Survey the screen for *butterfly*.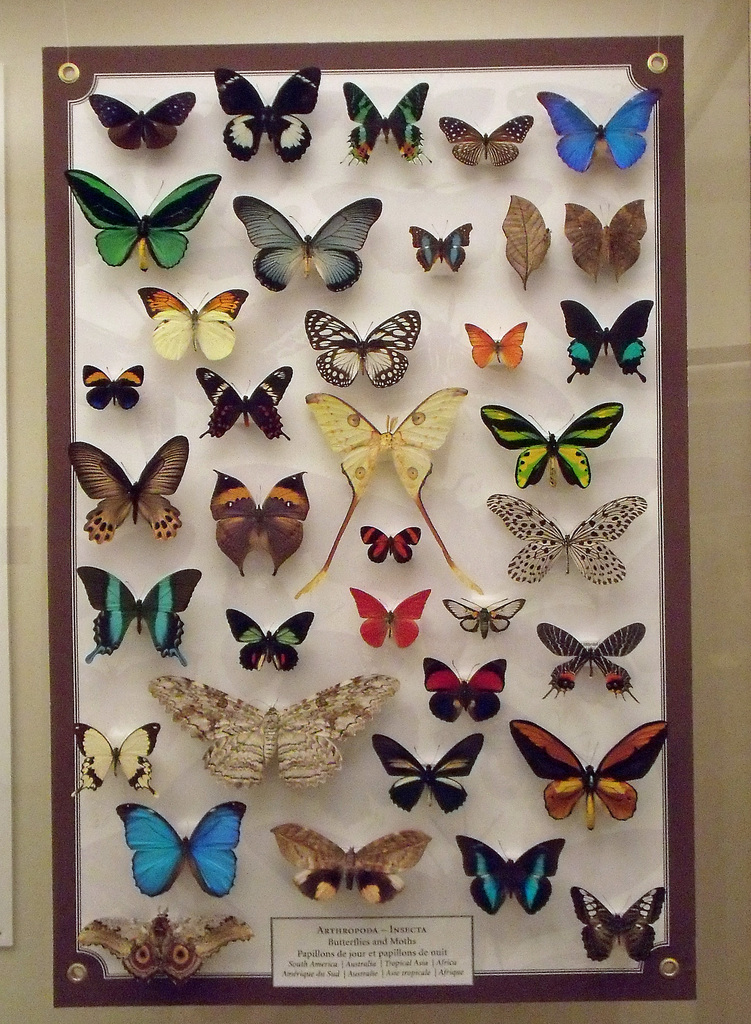
Survey found: l=120, t=796, r=238, b=897.
